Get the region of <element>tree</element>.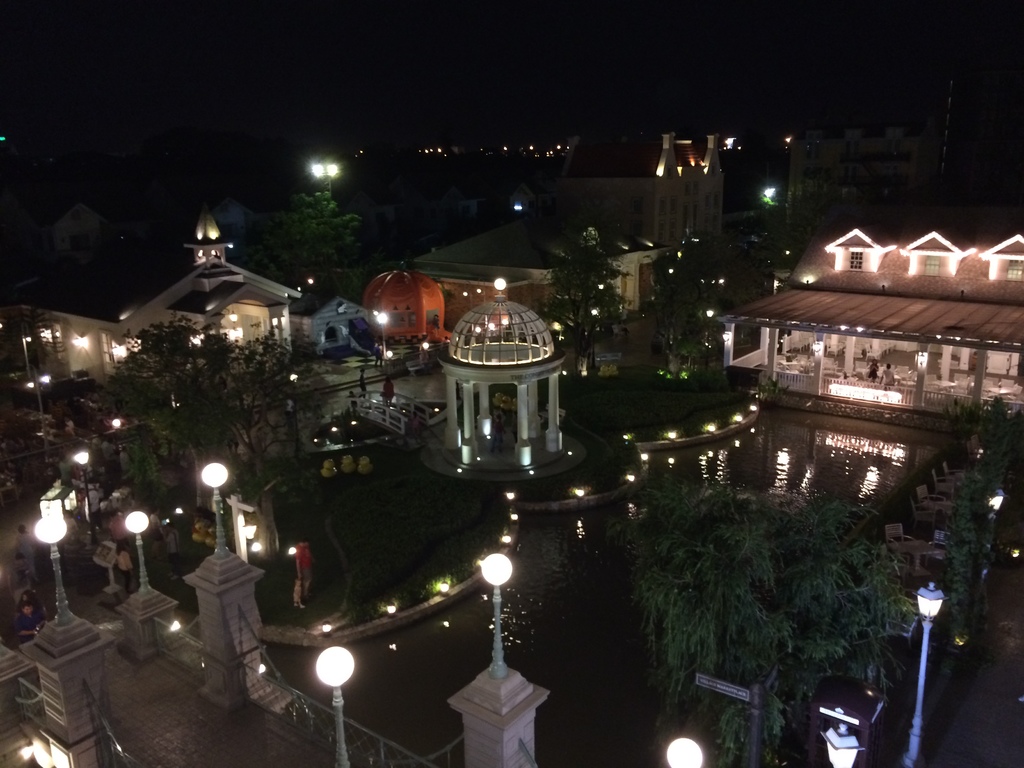
x1=925 y1=393 x2=1023 y2=636.
